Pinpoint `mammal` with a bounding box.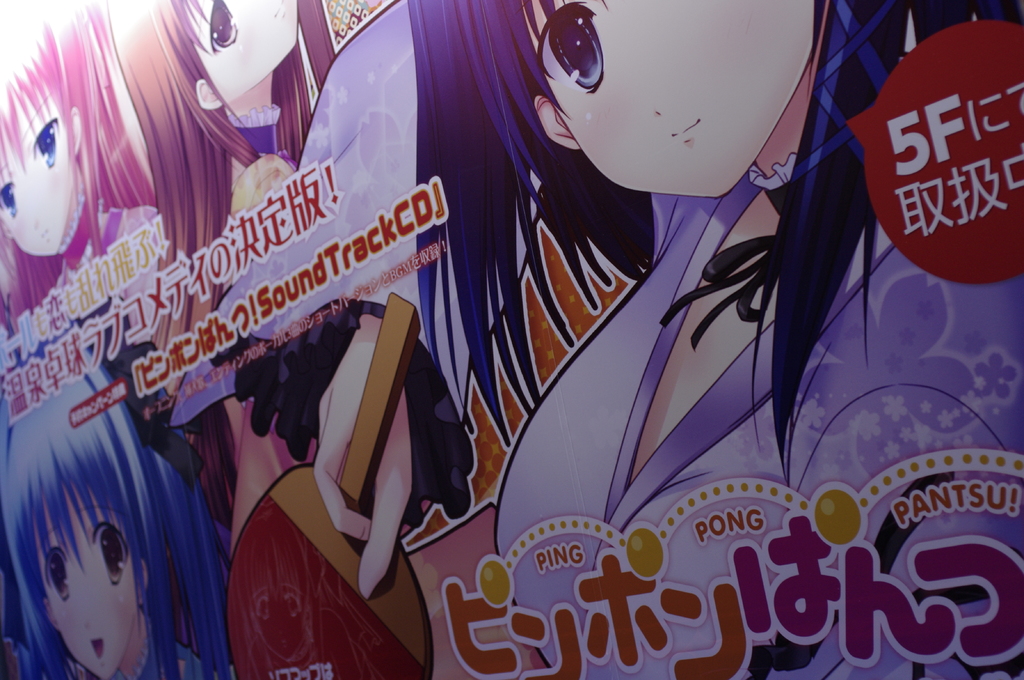
select_region(406, 0, 1023, 679).
